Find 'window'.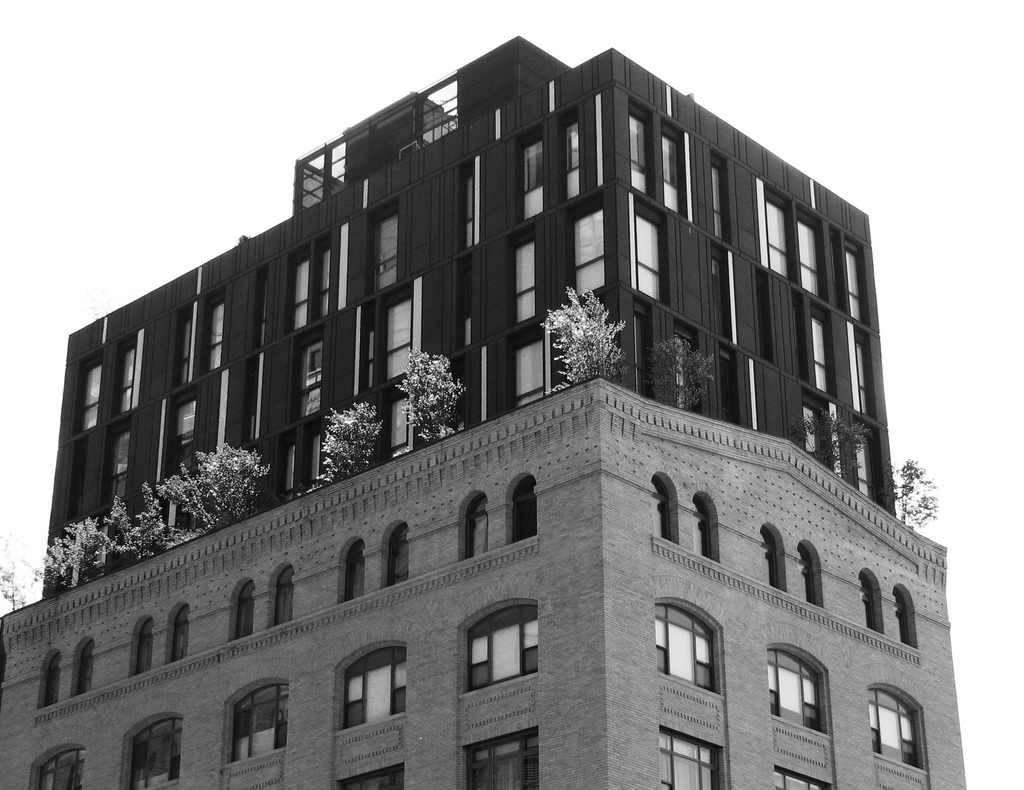
bbox=(463, 492, 499, 556).
